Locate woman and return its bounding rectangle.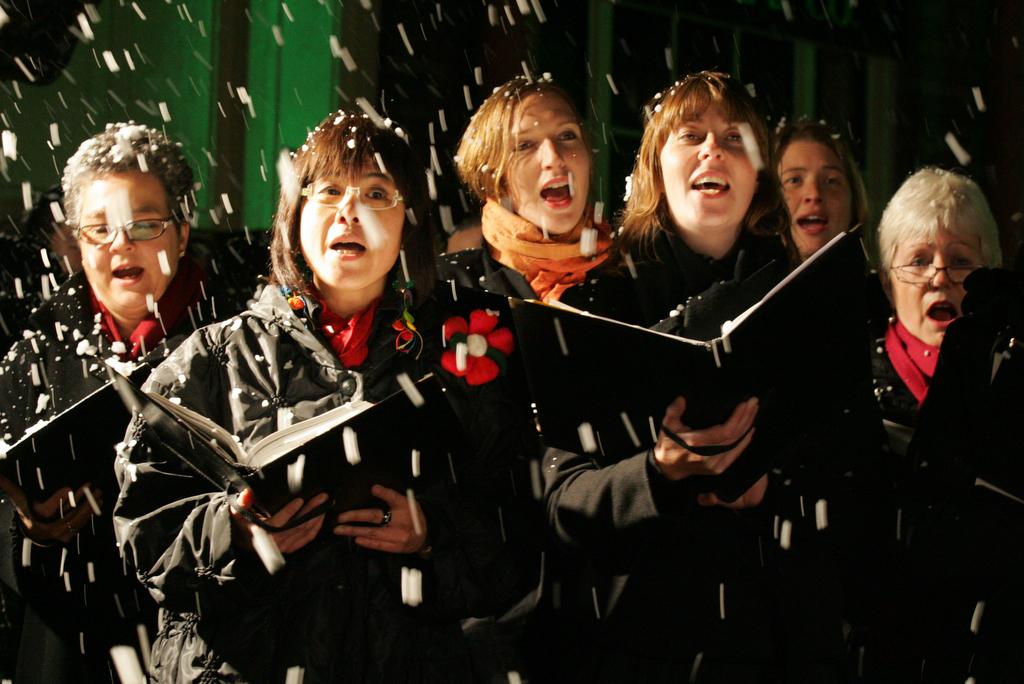
bbox(796, 158, 1023, 683).
